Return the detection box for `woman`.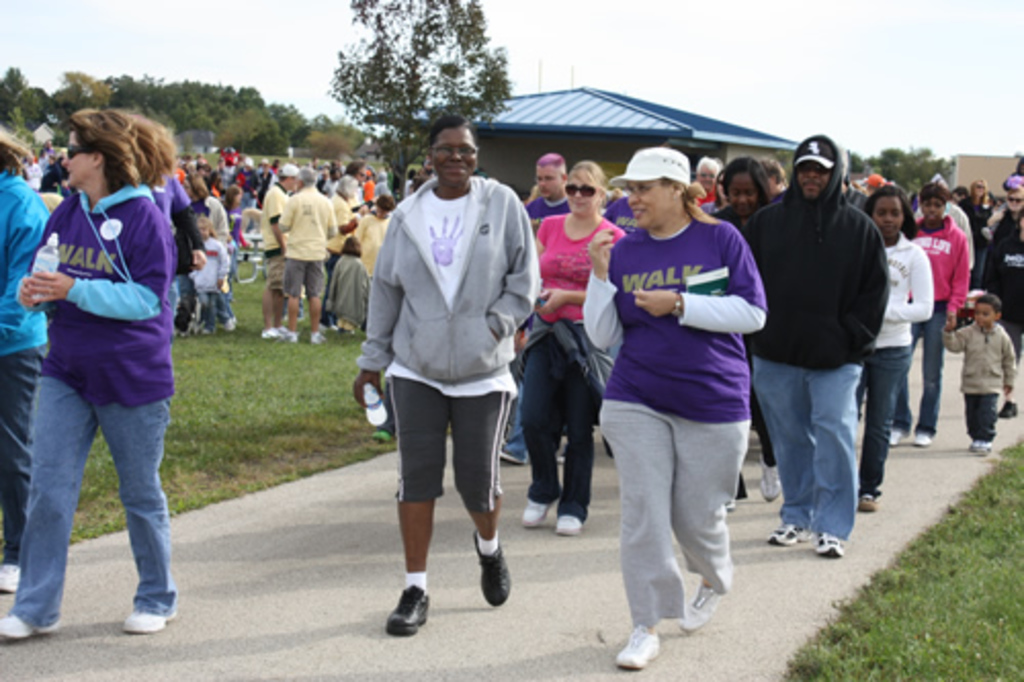
crop(862, 188, 938, 514).
